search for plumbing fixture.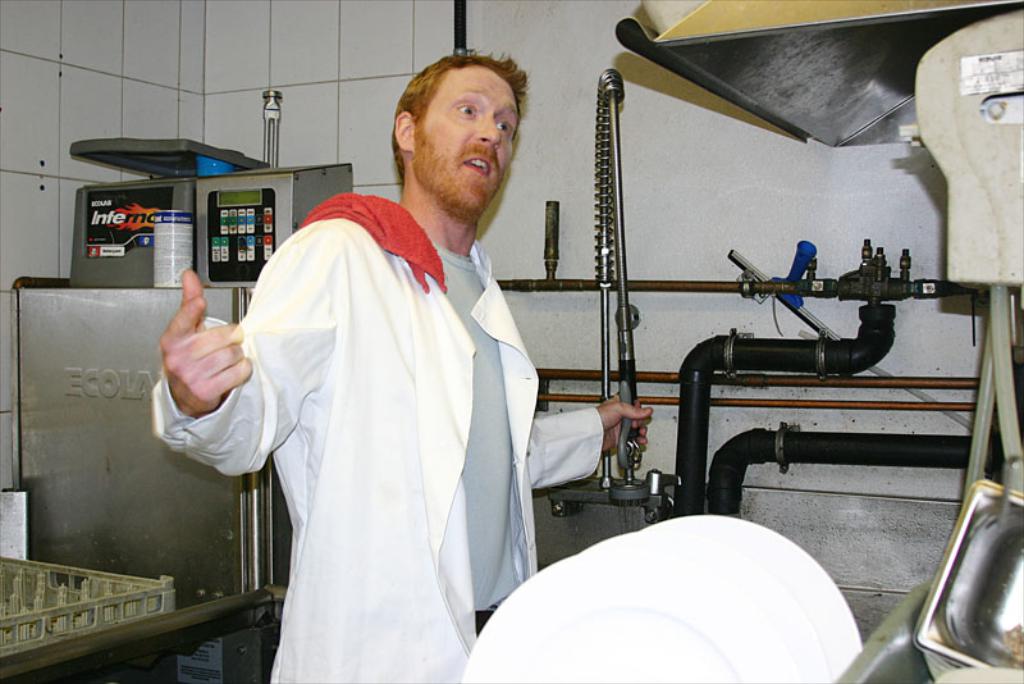
Found at 799,237,945,327.
